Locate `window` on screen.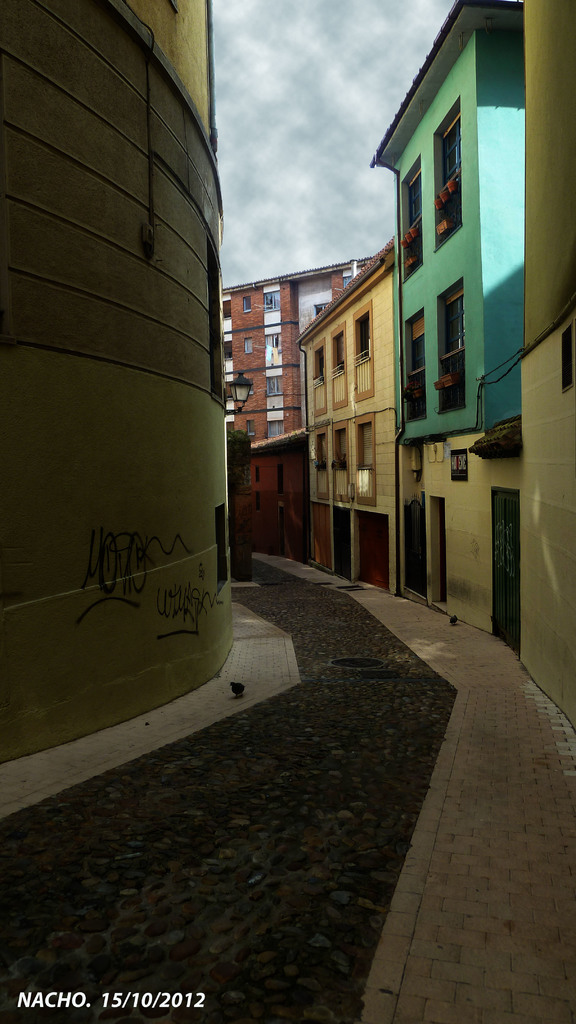
On screen at 405,176,424,283.
